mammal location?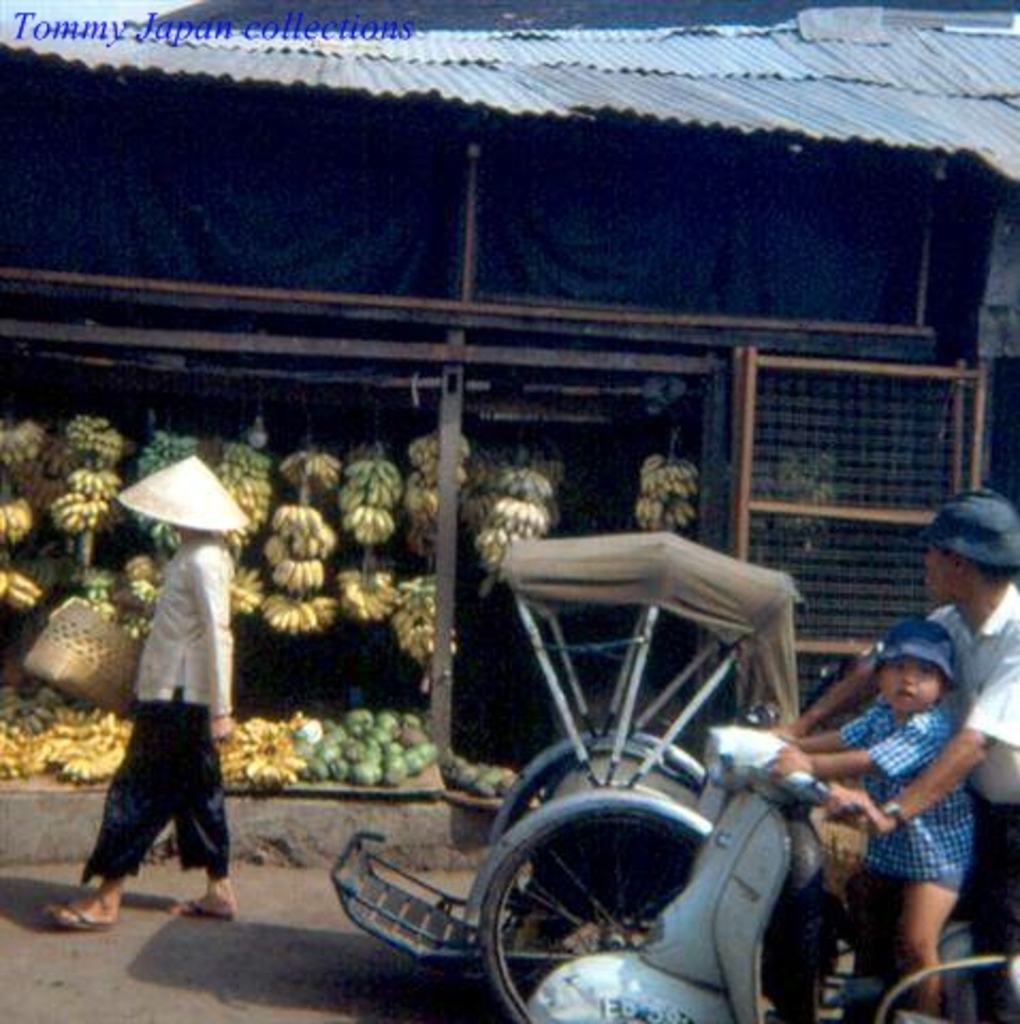
75 493 248 922
